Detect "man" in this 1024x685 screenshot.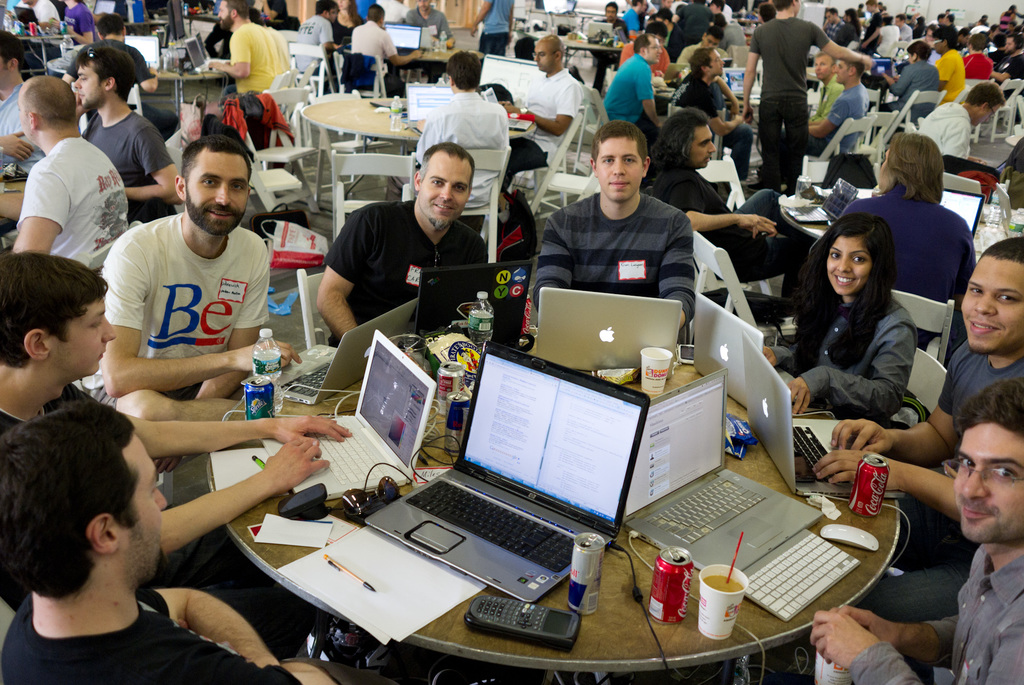
Detection: (603,31,661,149).
